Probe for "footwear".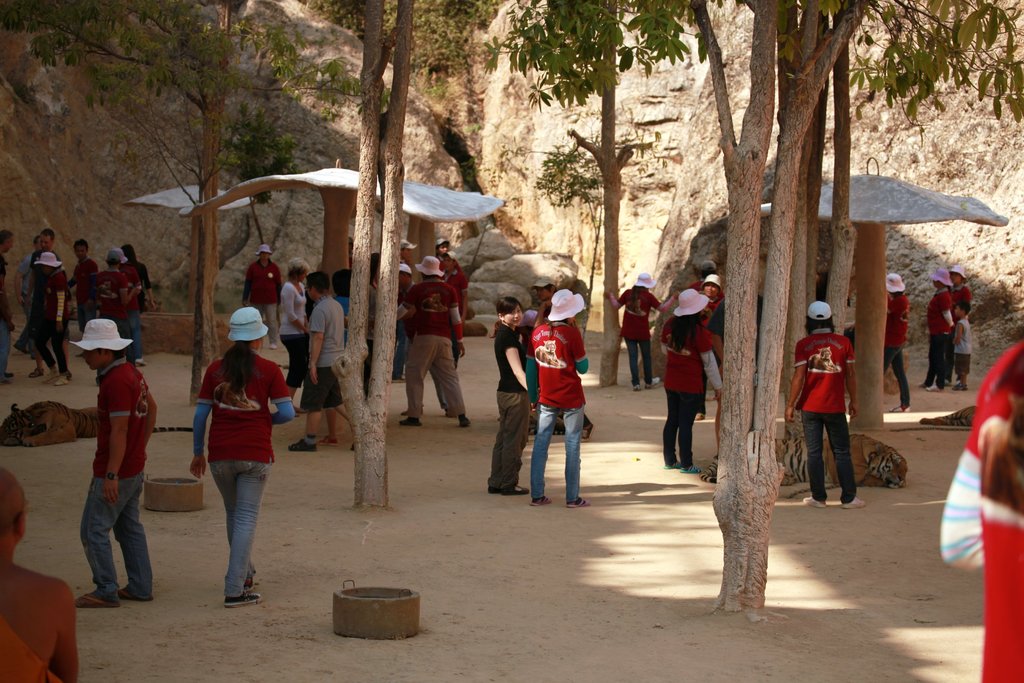
Probe result: bbox(845, 499, 865, 509).
